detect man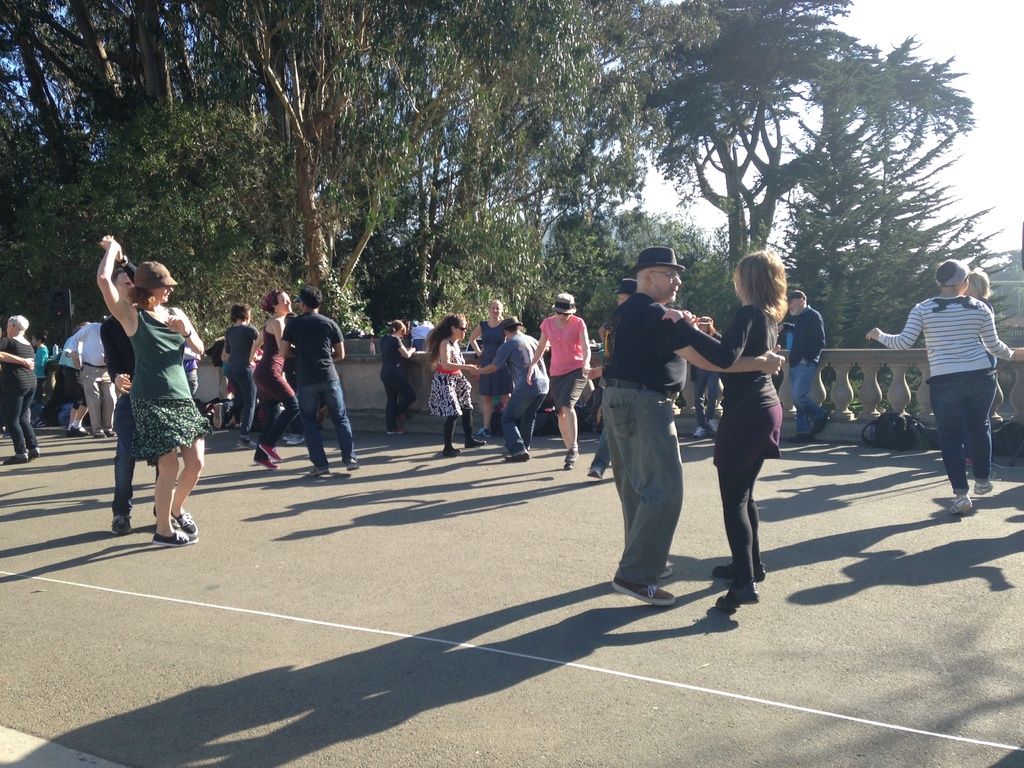
{"x1": 68, "y1": 325, "x2": 120, "y2": 442}
